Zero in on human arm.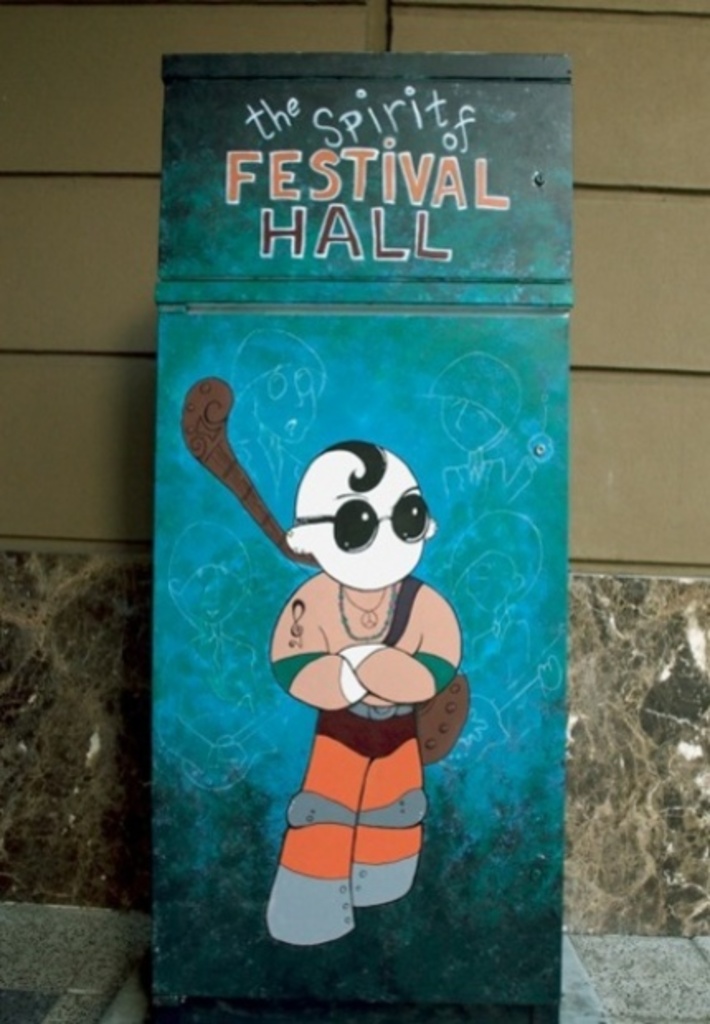
Zeroed in: bbox(274, 588, 367, 717).
